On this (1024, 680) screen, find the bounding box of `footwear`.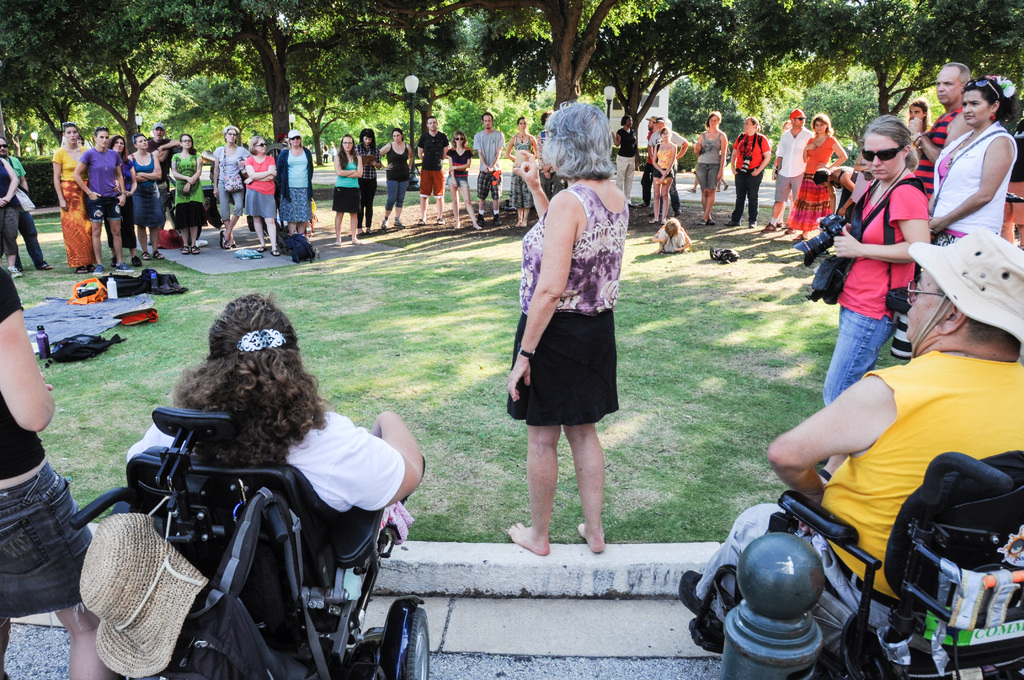
Bounding box: left=131, top=254, right=144, bottom=268.
